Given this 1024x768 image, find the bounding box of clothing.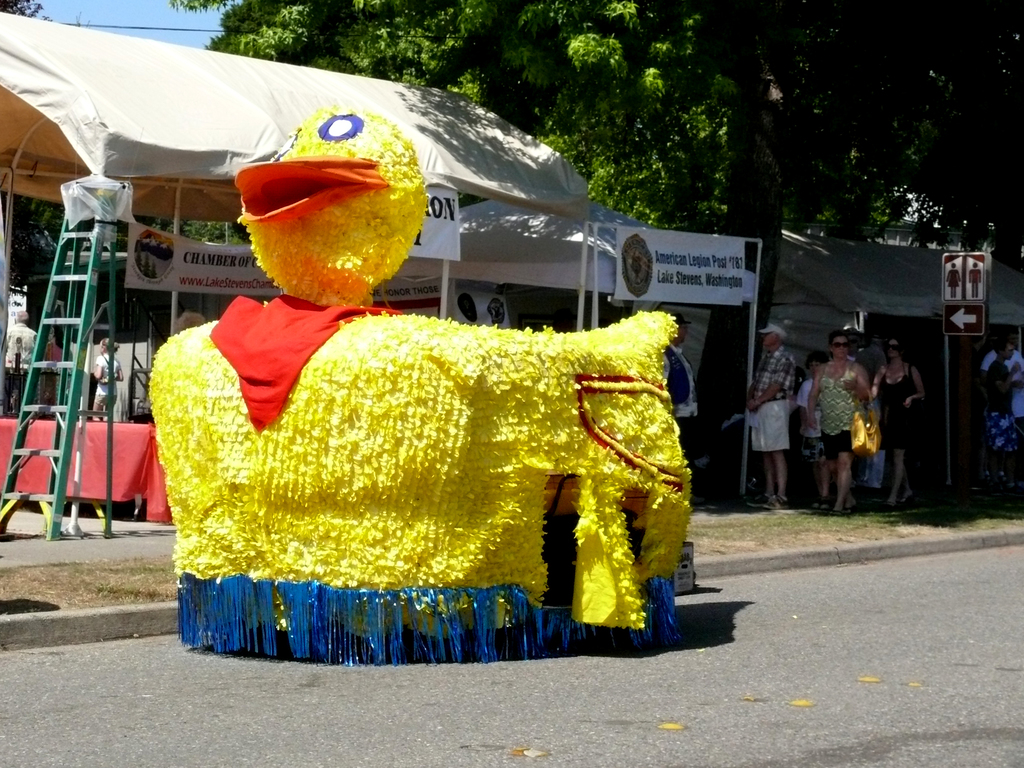
bbox=(750, 346, 796, 452).
